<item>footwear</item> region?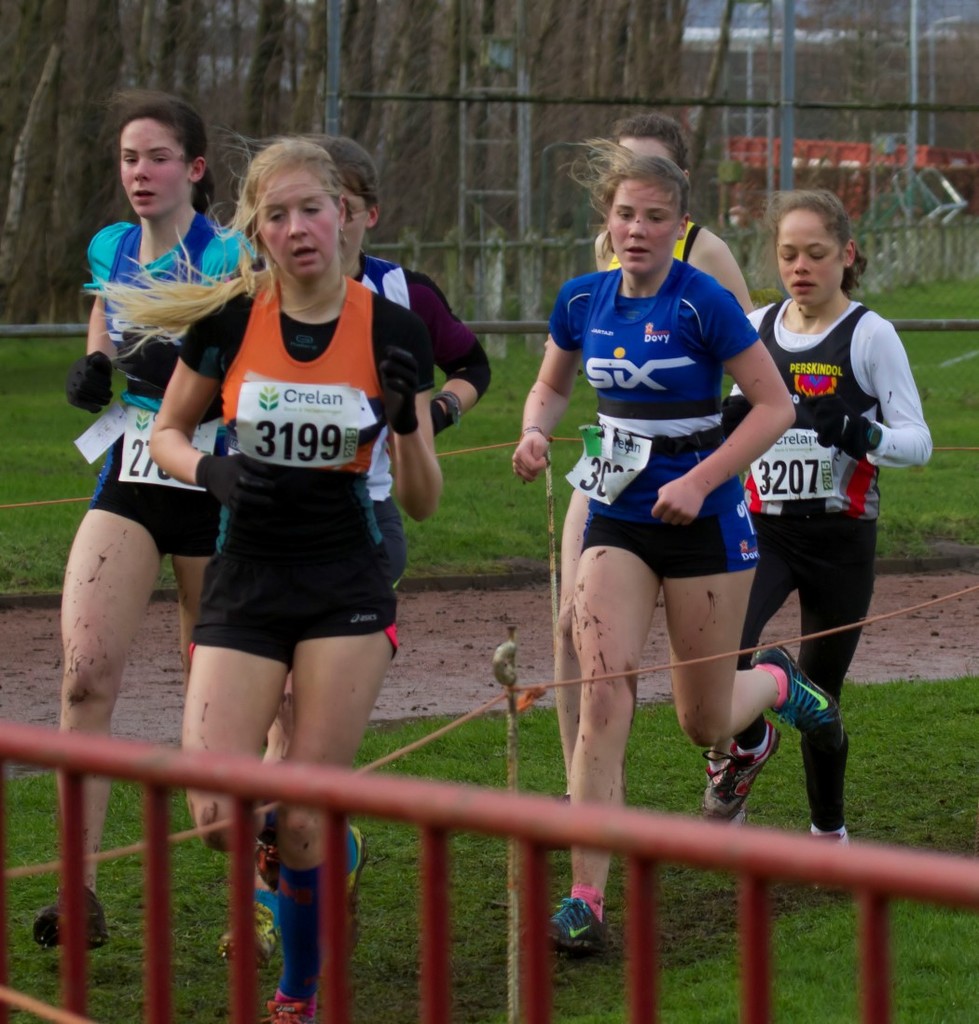
[left=702, top=716, right=781, bottom=828]
